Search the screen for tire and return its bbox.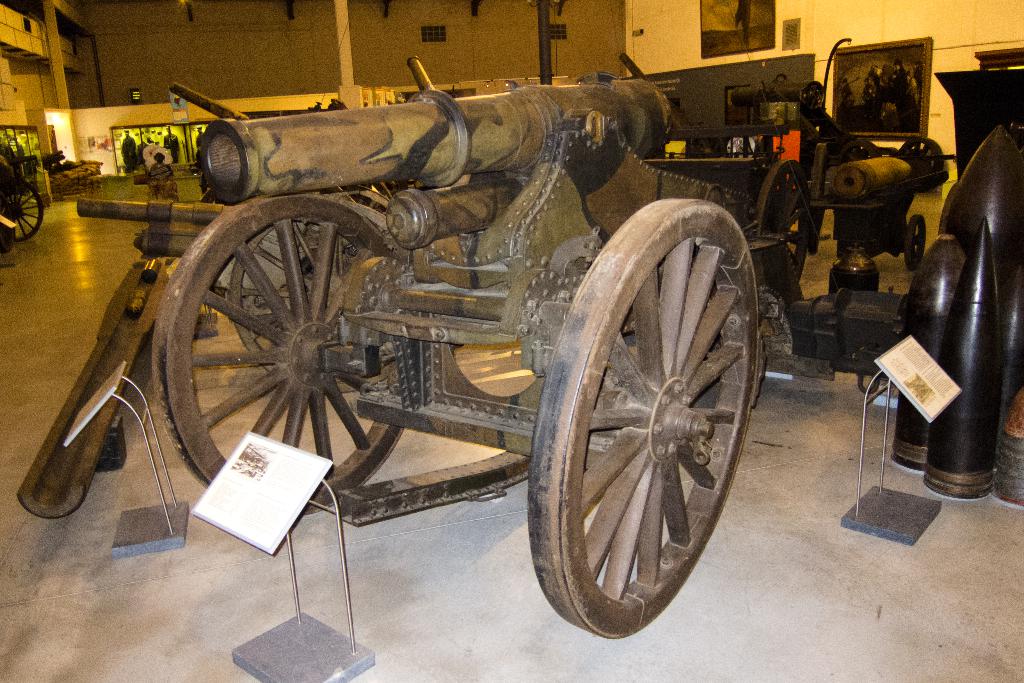
Found: (x1=902, y1=214, x2=924, y2=265).
